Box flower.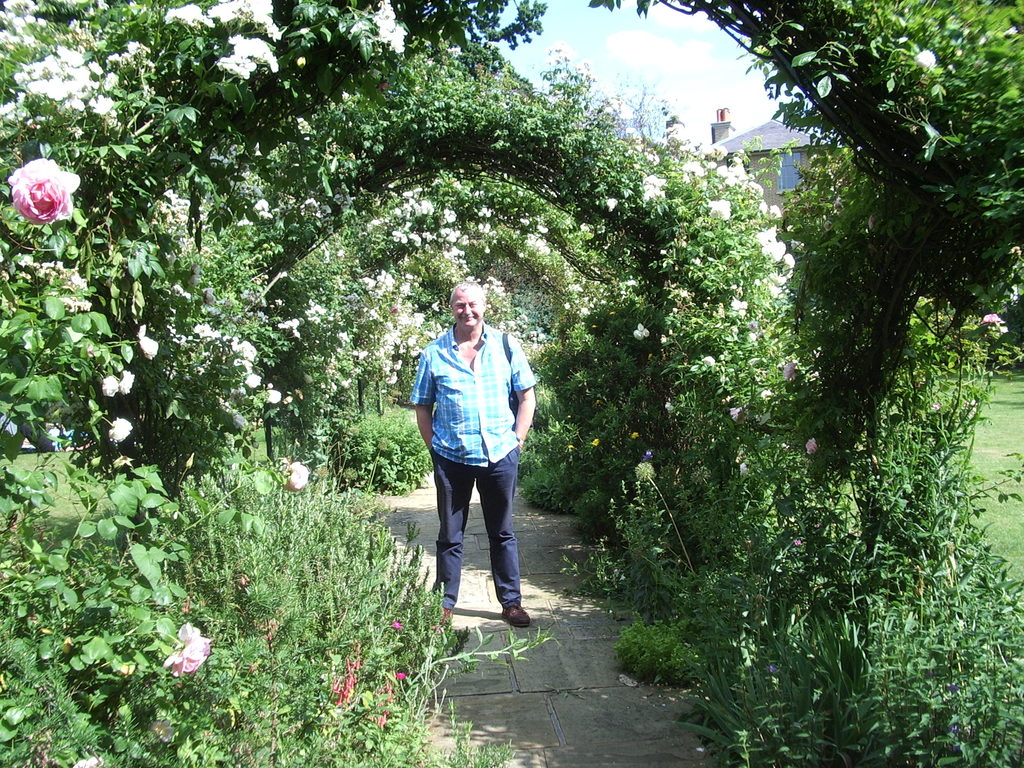
detection(138, 319, 161, 360).
